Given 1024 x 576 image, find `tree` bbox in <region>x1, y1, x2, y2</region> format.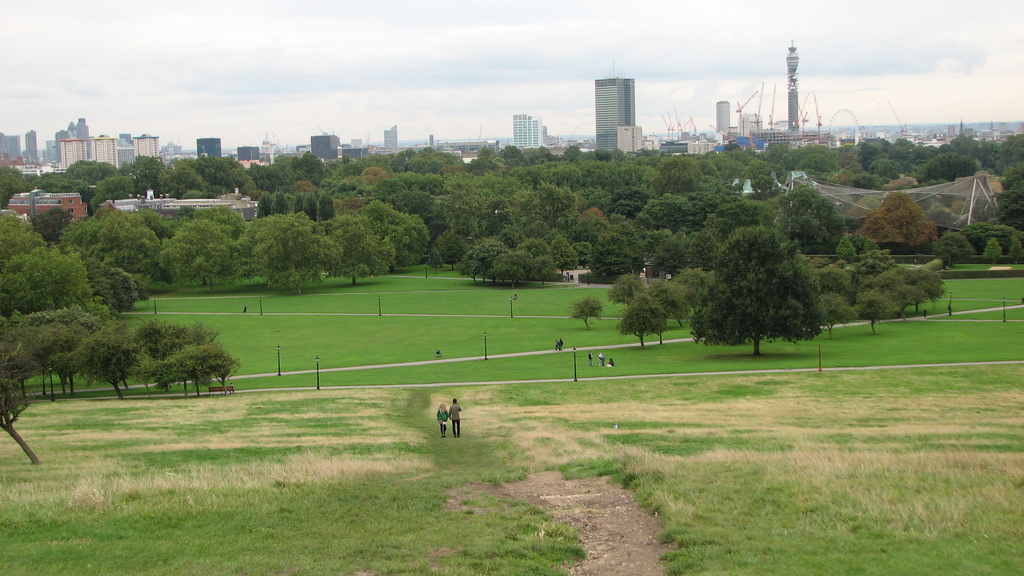
<region>490, 250, 530, 291</region>.
